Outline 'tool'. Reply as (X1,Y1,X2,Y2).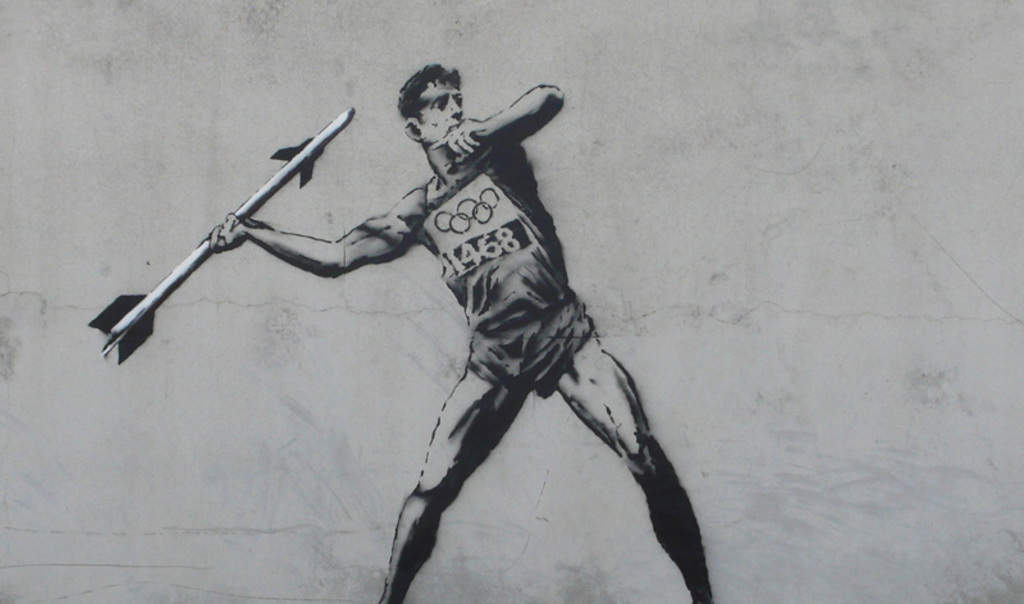
(99,123,399,357).
